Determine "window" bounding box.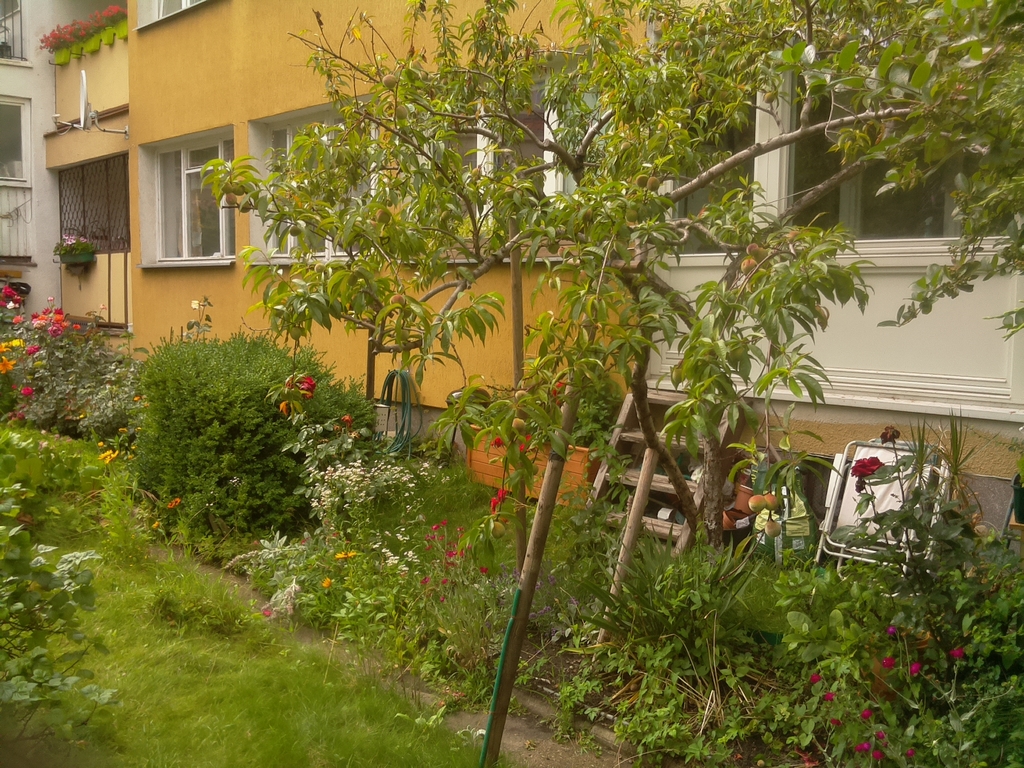
Determined: bbox=[131, 134, 228, 256].
